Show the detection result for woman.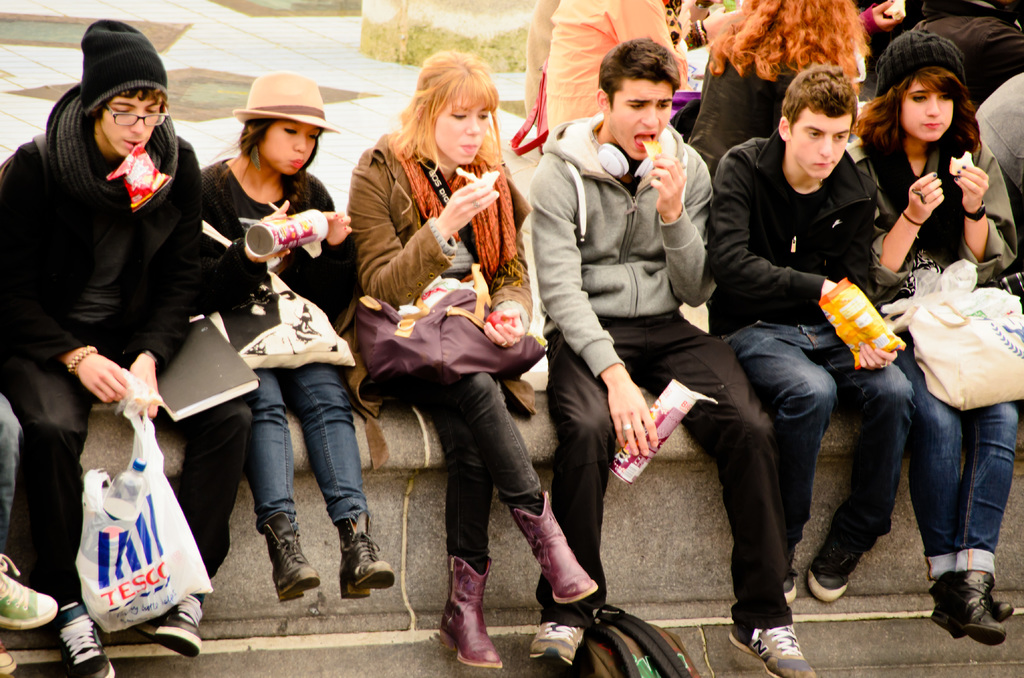
<bbox>667, 0, 838, 136</bbox>.
